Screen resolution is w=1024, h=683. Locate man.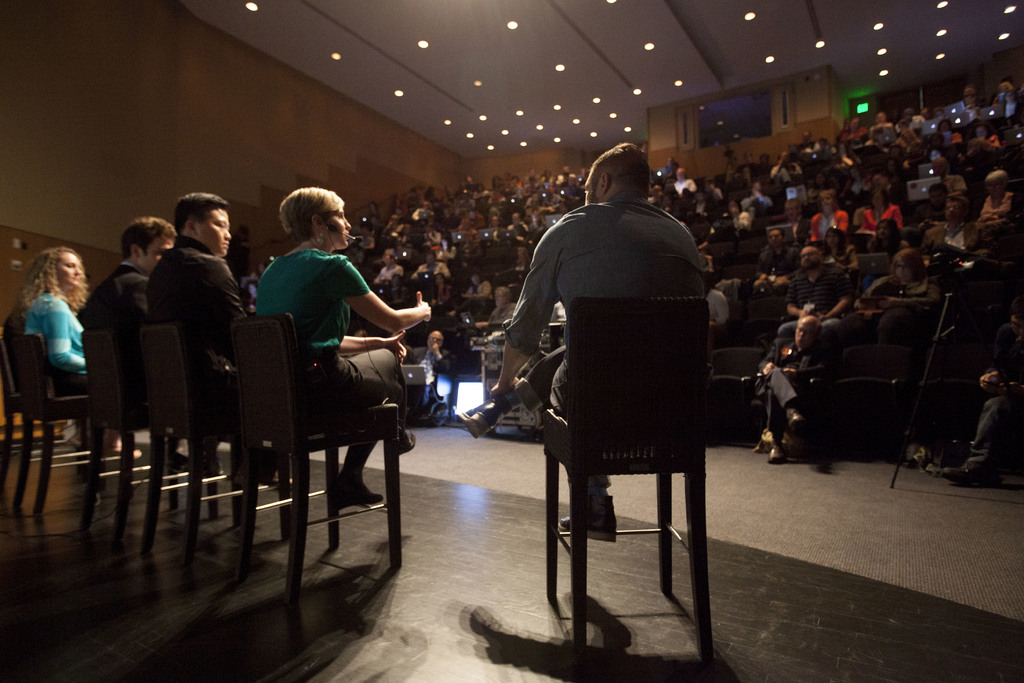
(751, 229, 798, 295).
